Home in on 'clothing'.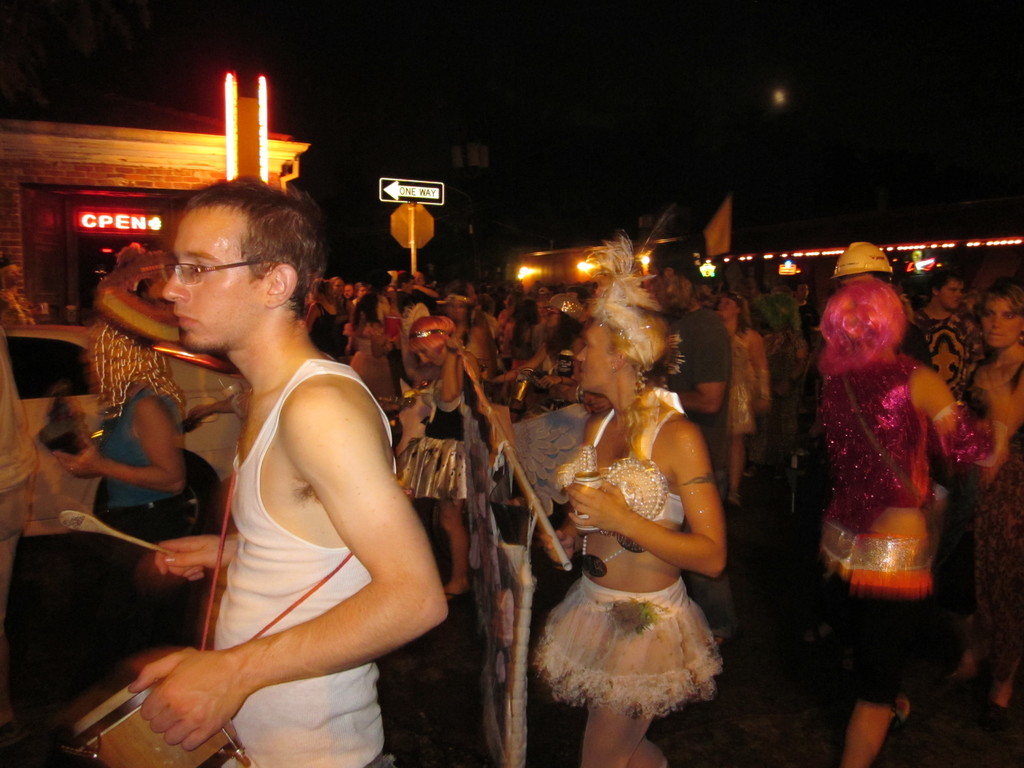
Homed in at Rect(758, 332, 801, 447).
